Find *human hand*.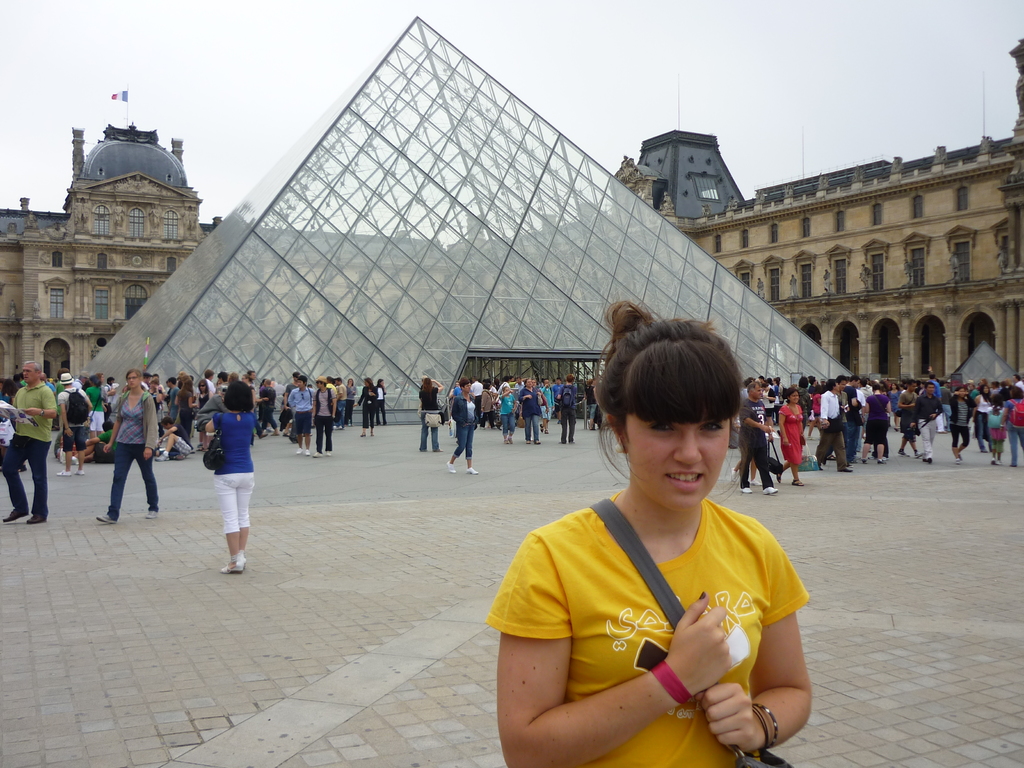
detection(764, 431, 775, 442).
